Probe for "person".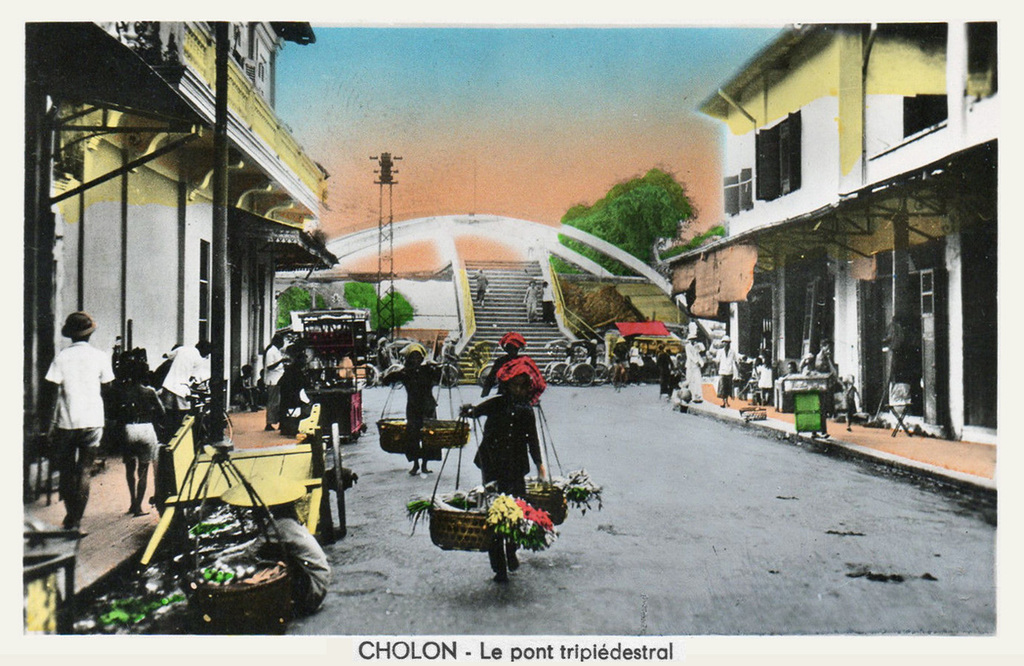
Probe result: region(468, 366, 556, 582).
